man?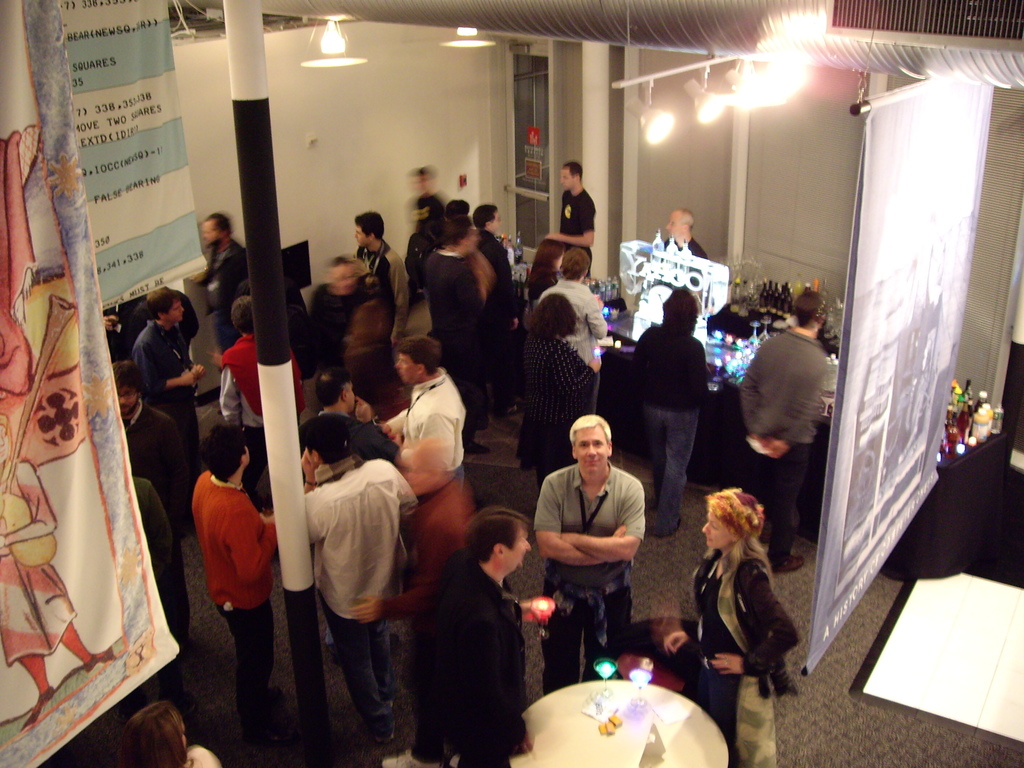
l=409, t=511, r=528, b=767
